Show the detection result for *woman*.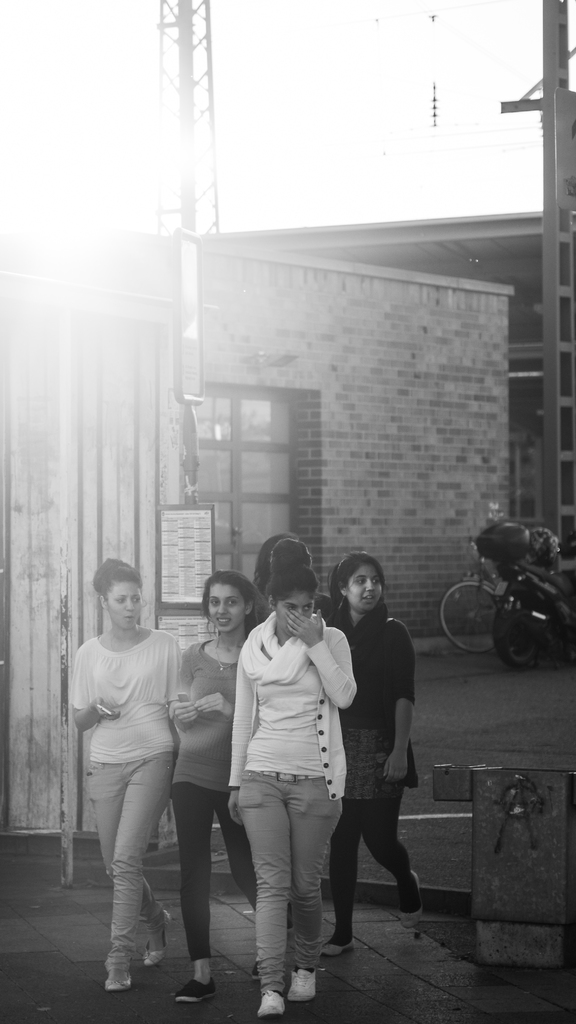
bbox(222, 538, 359, 1023).
